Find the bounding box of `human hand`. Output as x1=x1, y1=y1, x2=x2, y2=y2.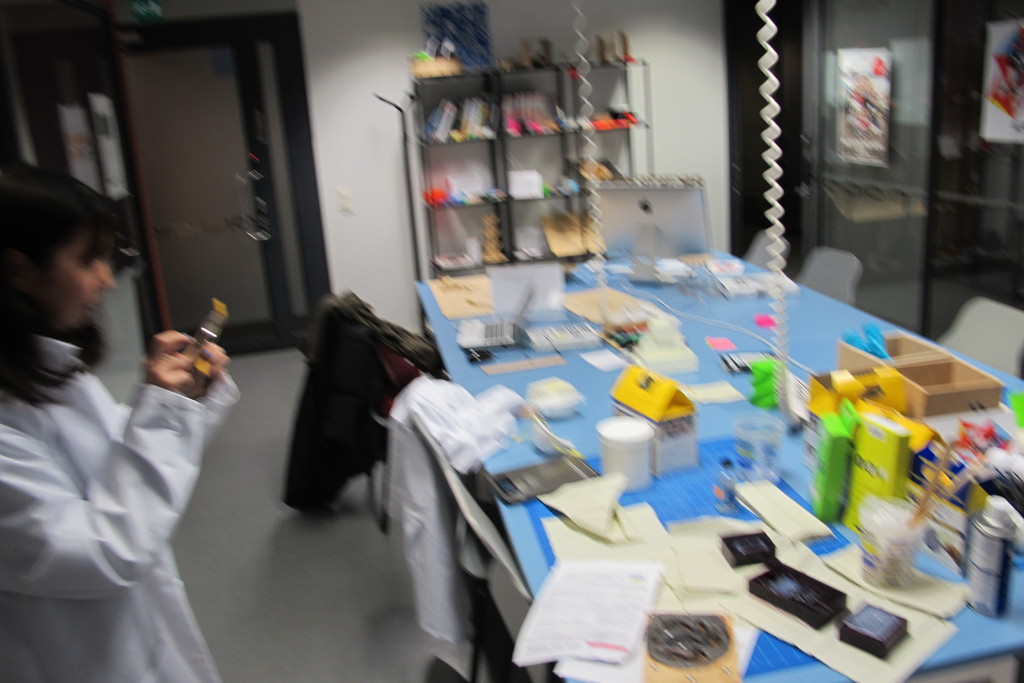
x1=182, y1=331, x2=227, y2=388.
